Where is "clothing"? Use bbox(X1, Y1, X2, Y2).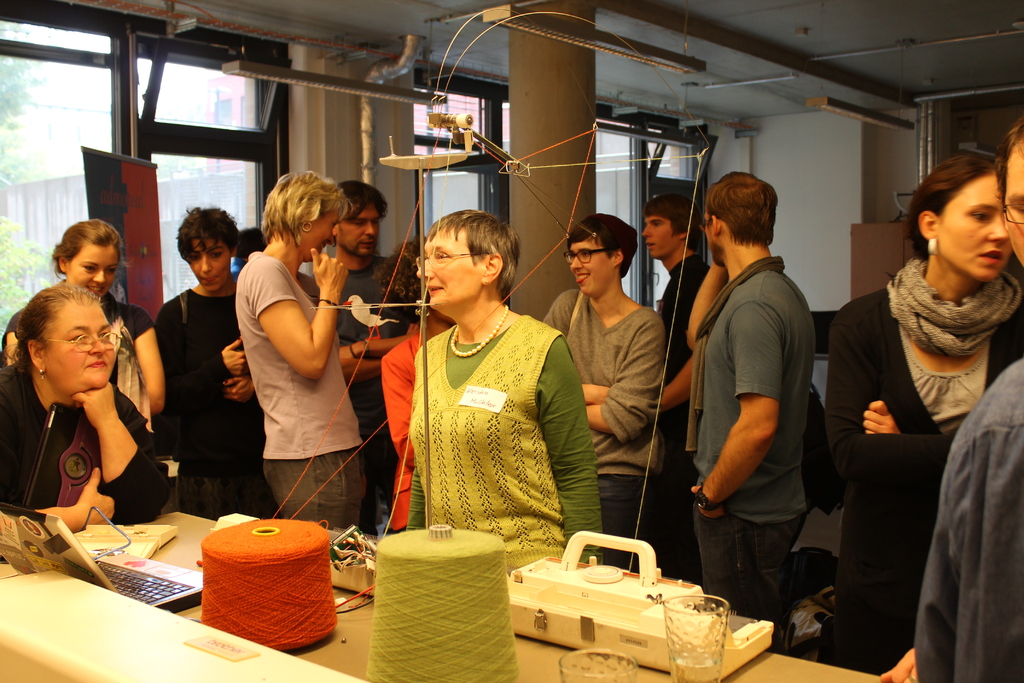
bbox(540, 282, 669, 572).
